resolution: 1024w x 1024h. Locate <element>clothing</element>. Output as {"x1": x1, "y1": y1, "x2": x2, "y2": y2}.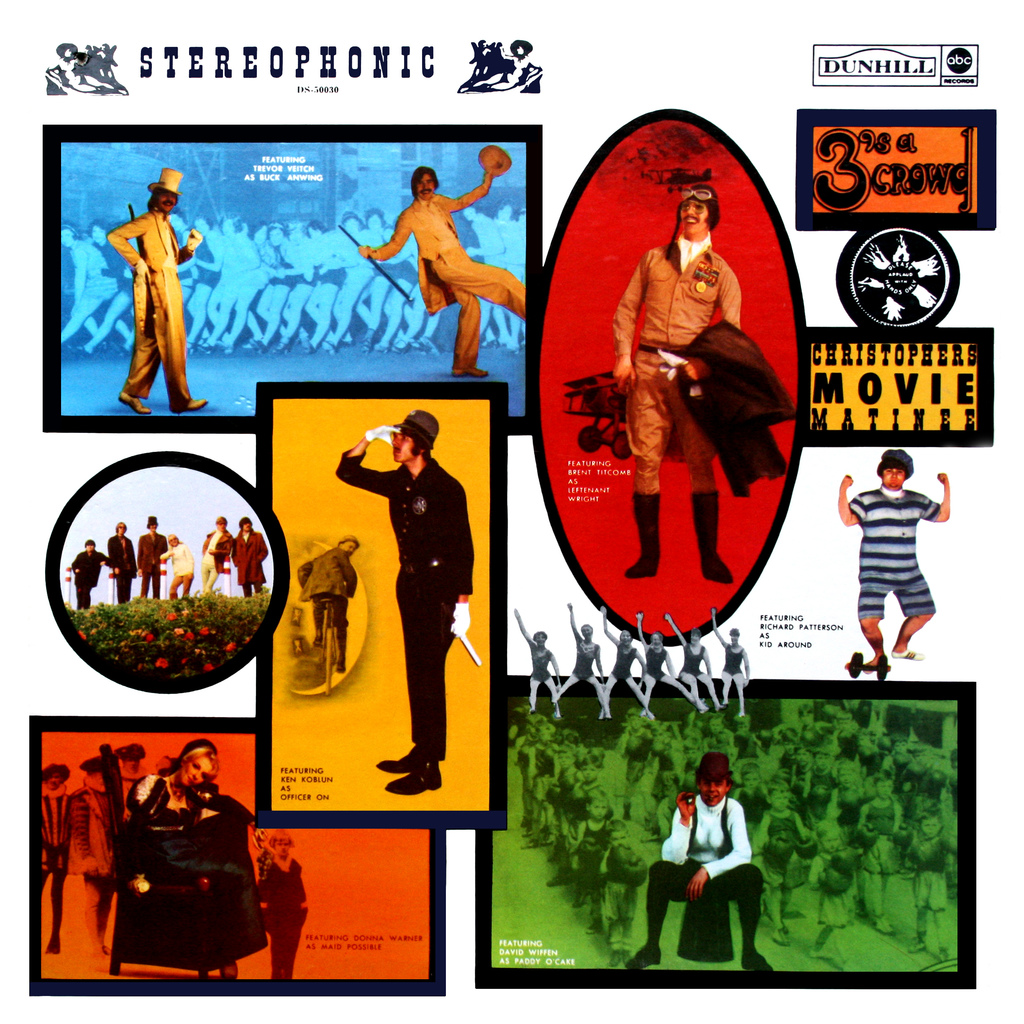
{"x1": 35, "y1": 787, "x2": 73, "y2": 937}.
